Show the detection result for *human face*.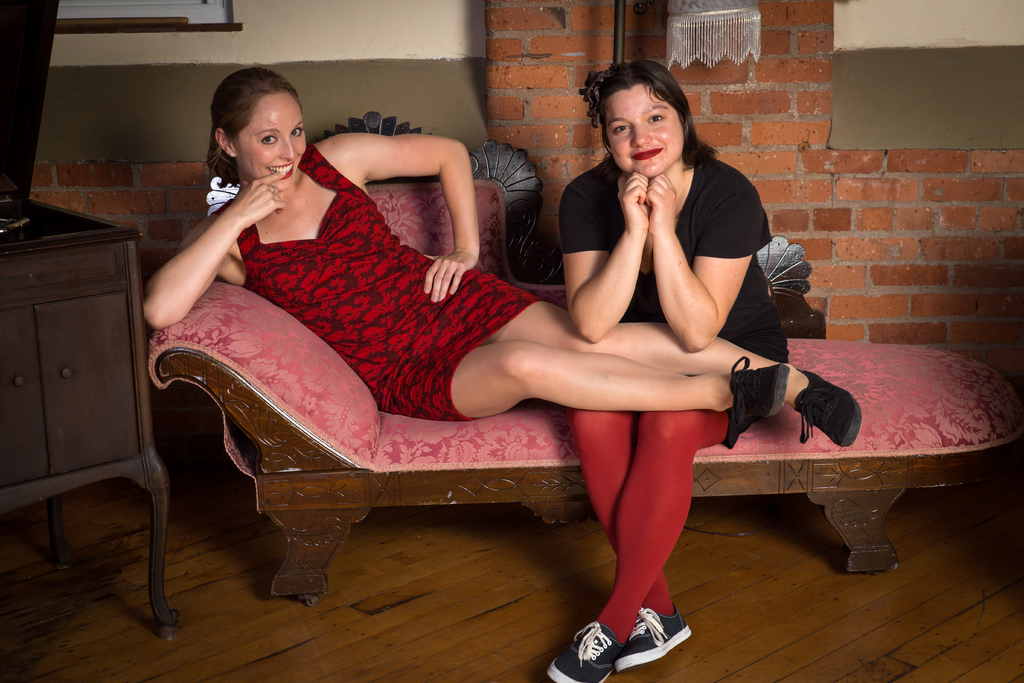
bbox(237, 95, 308, 188).
